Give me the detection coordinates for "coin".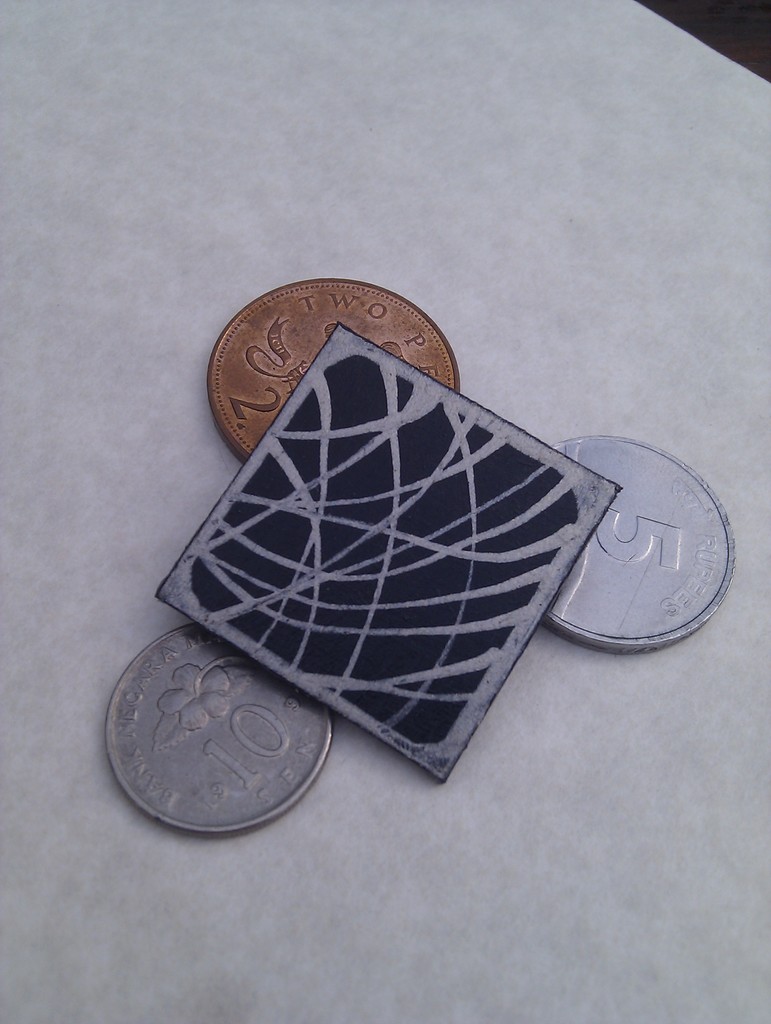
l=204, t=278, r=455, b=461.
